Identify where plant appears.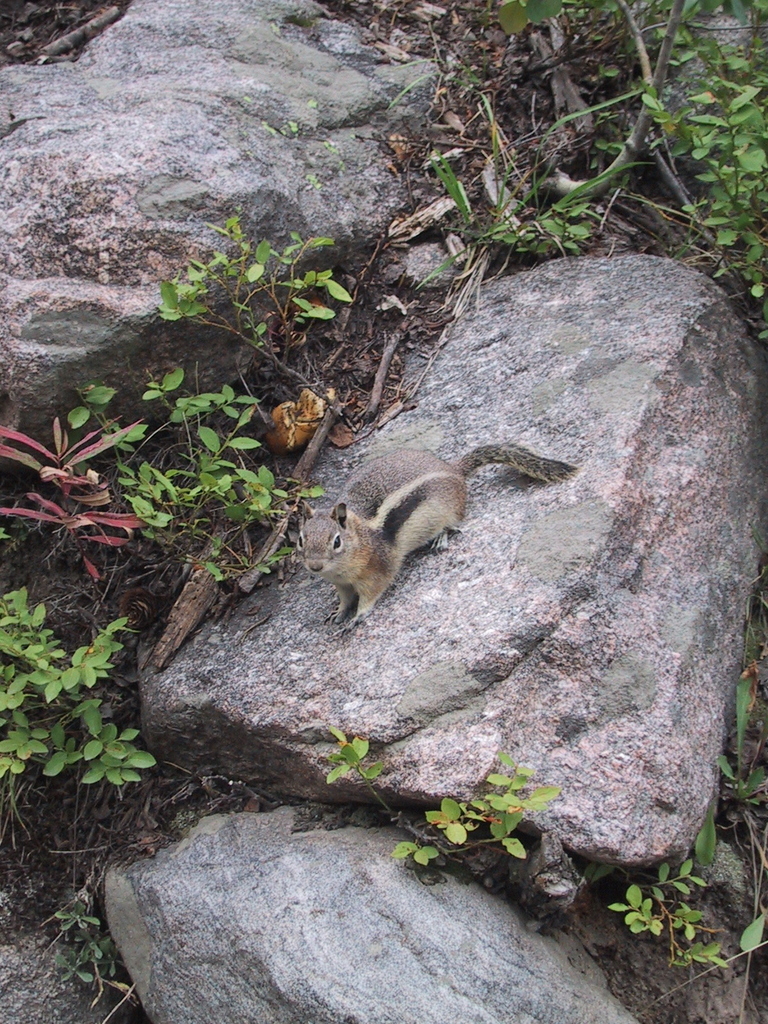
Appears at {"left": 0, "top": 588, "right": 157, "bottom": 785}.
